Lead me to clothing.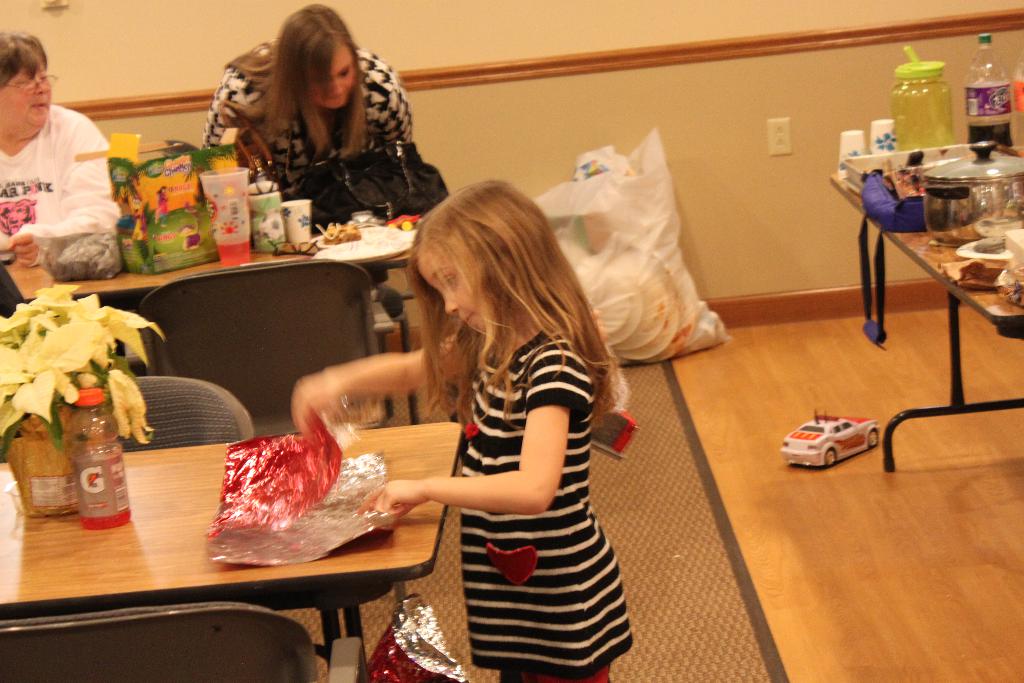
Lead to (x1=198, y1=40, x2=414, y2=194).
